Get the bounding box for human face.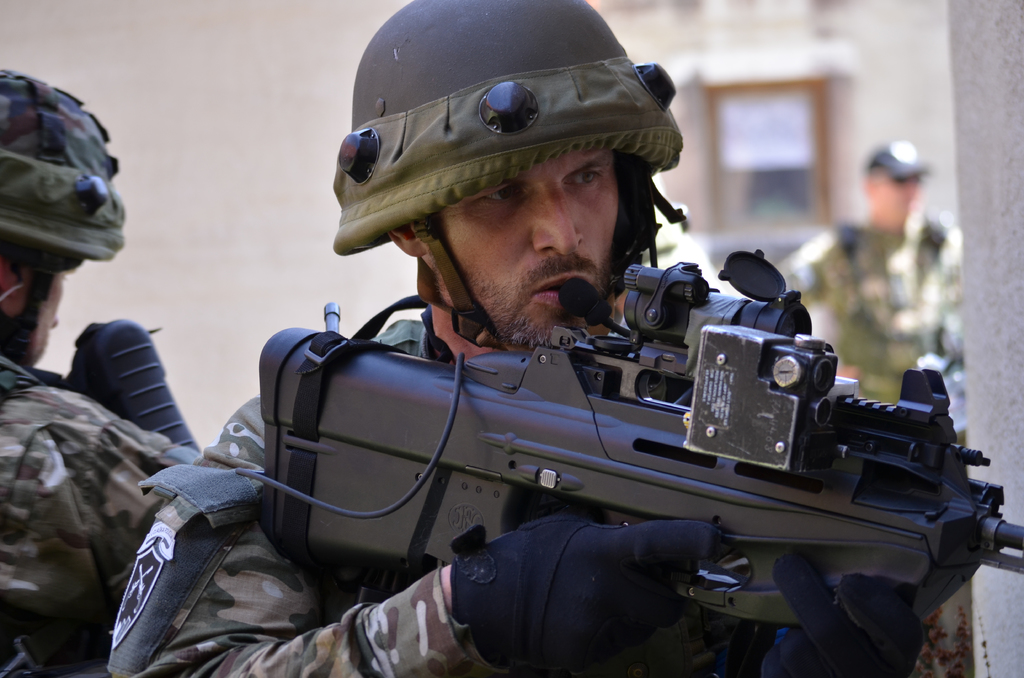
box(861, 168, 925, 227).
